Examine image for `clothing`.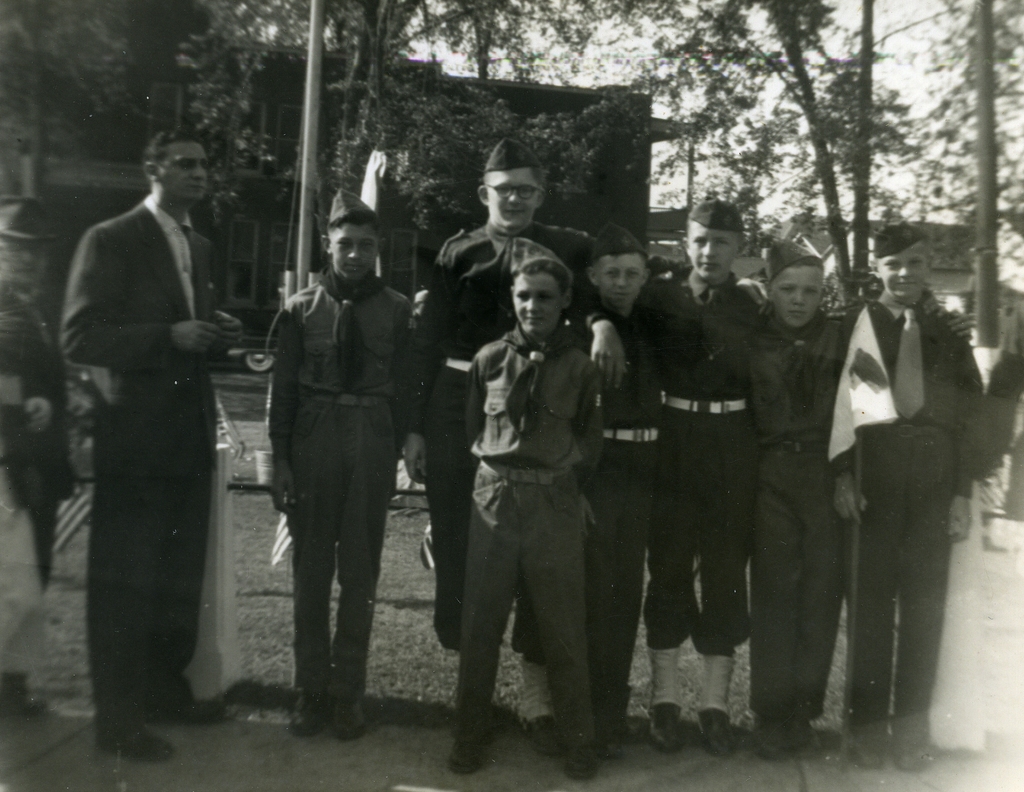
Examination result: select_region(586, 310, 659, 743).
